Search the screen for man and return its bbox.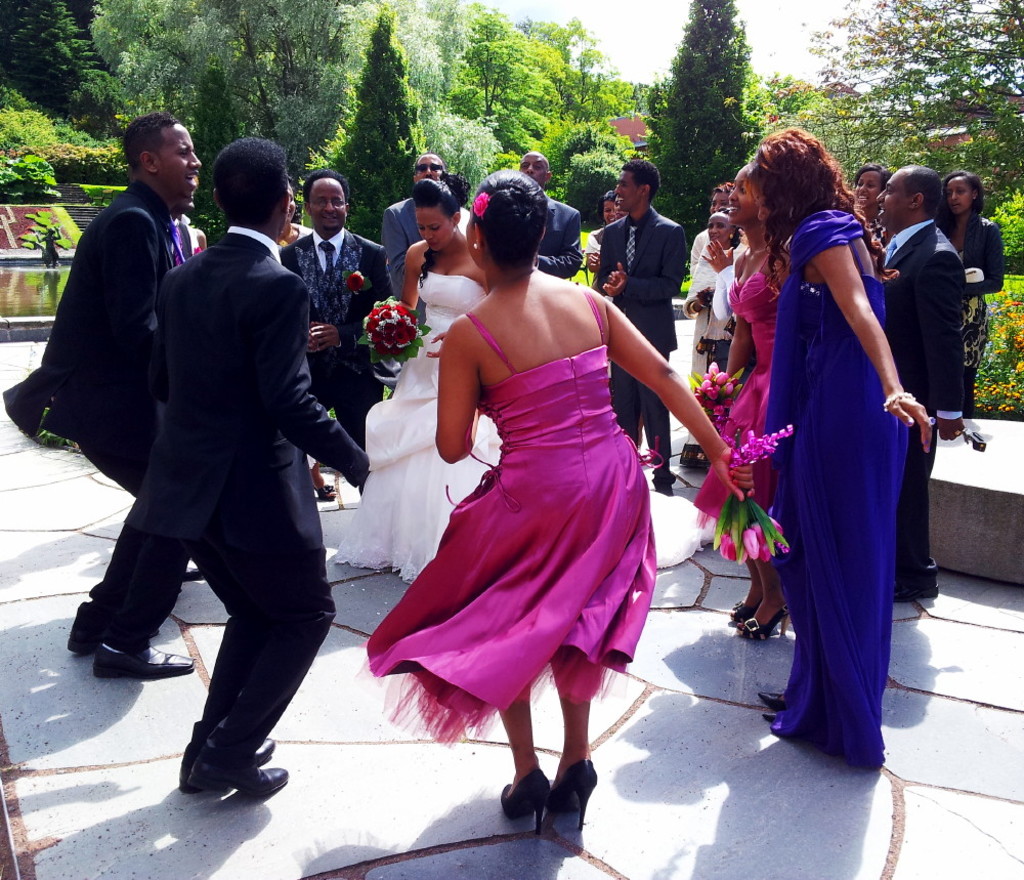
Found: locate(525, 149, 585, 281).
